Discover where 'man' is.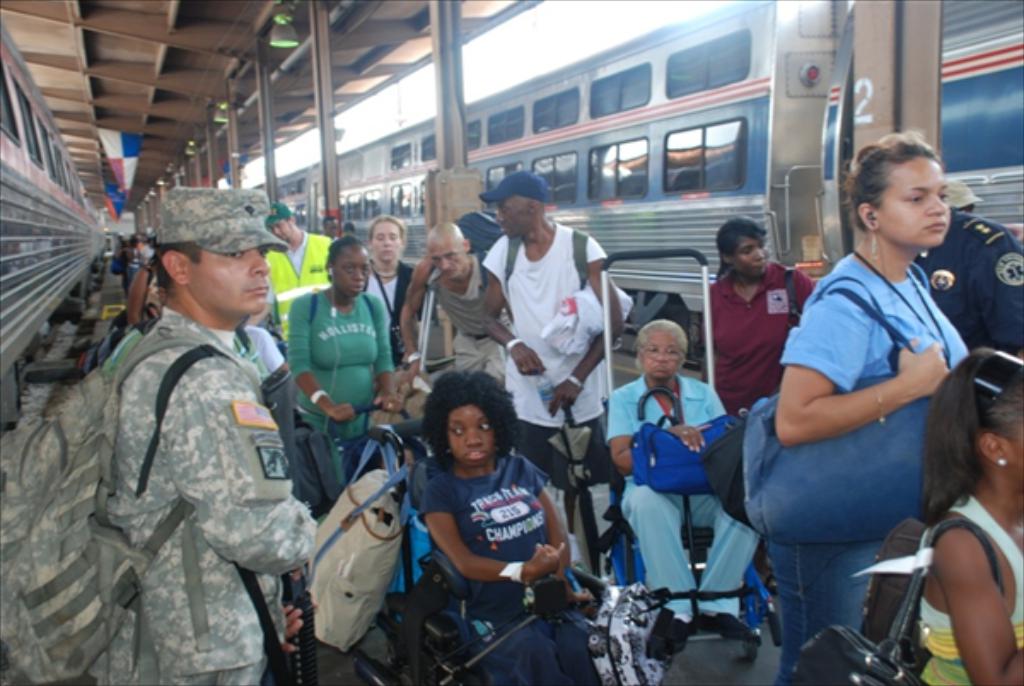
Discovered at box=[398, 220, 515, 387].
